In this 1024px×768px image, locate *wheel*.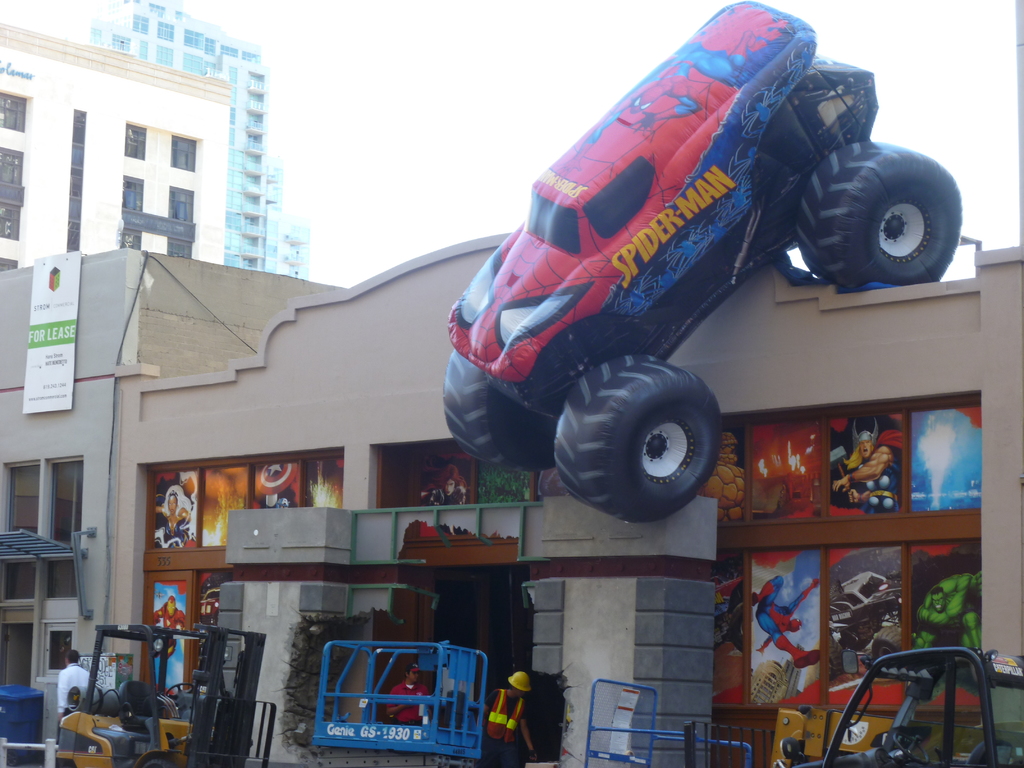
Bounding box: <box>557,346,732,522</box>.
